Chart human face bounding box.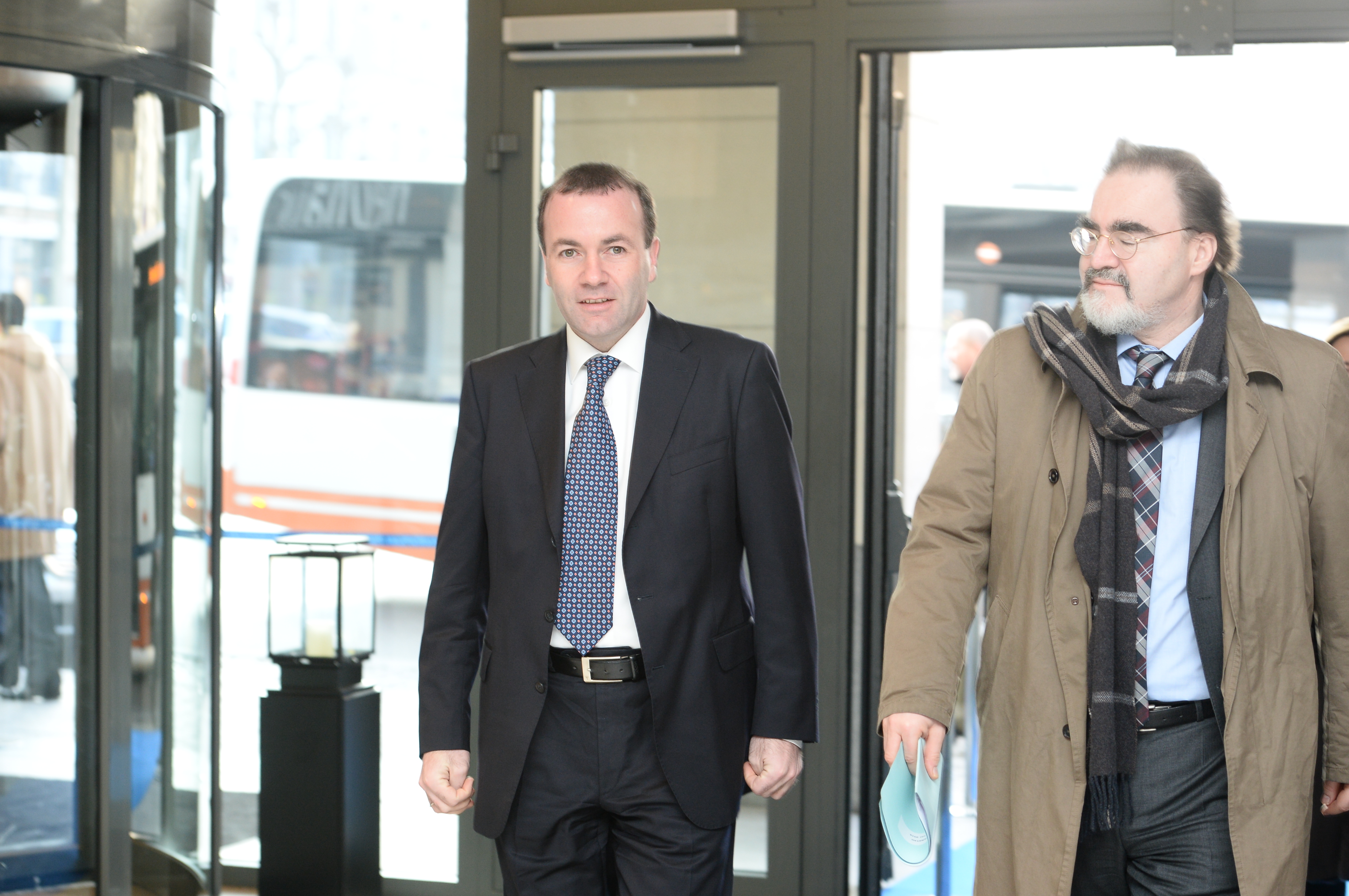
Charted: [left=200, top=69, right=237, bottom=122].
